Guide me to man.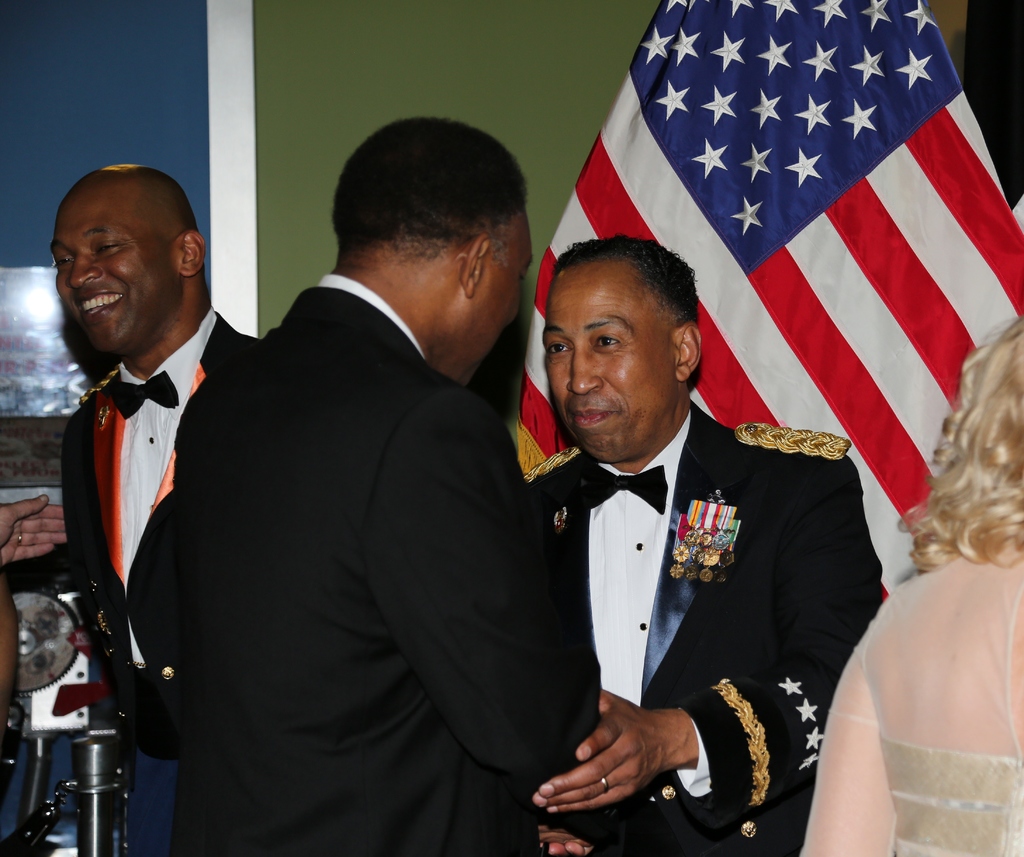
Guidance: left=513, top=232, right=891, bottom=856.
